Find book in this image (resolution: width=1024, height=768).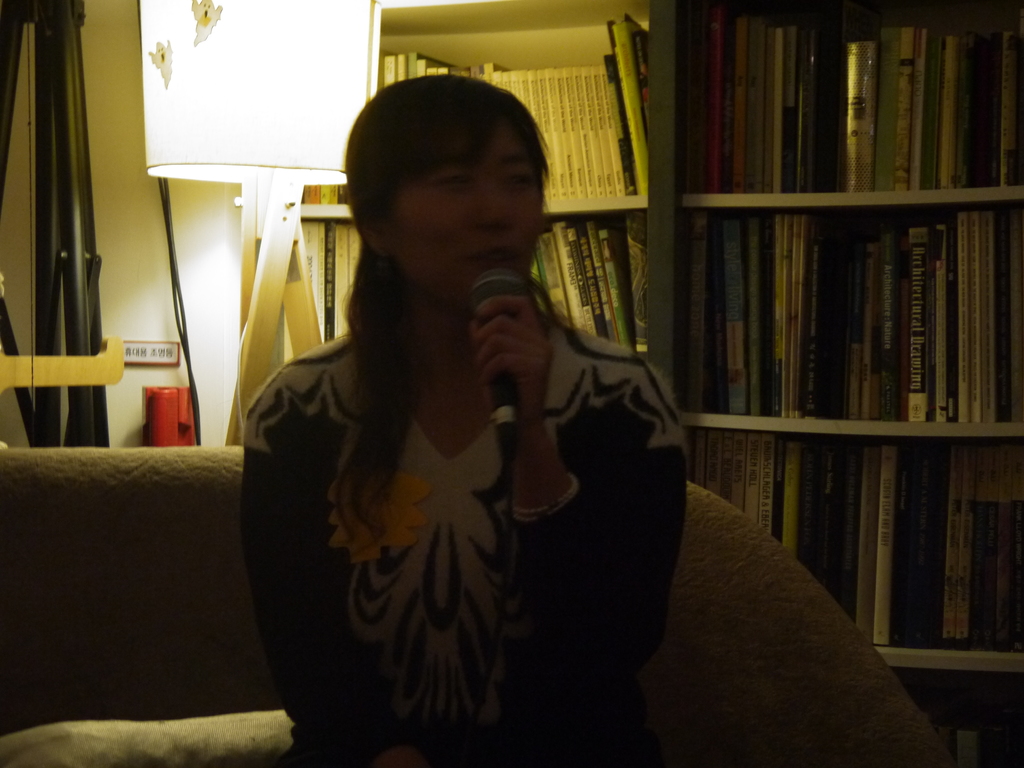
bbox(297, 218, 314, 298).
